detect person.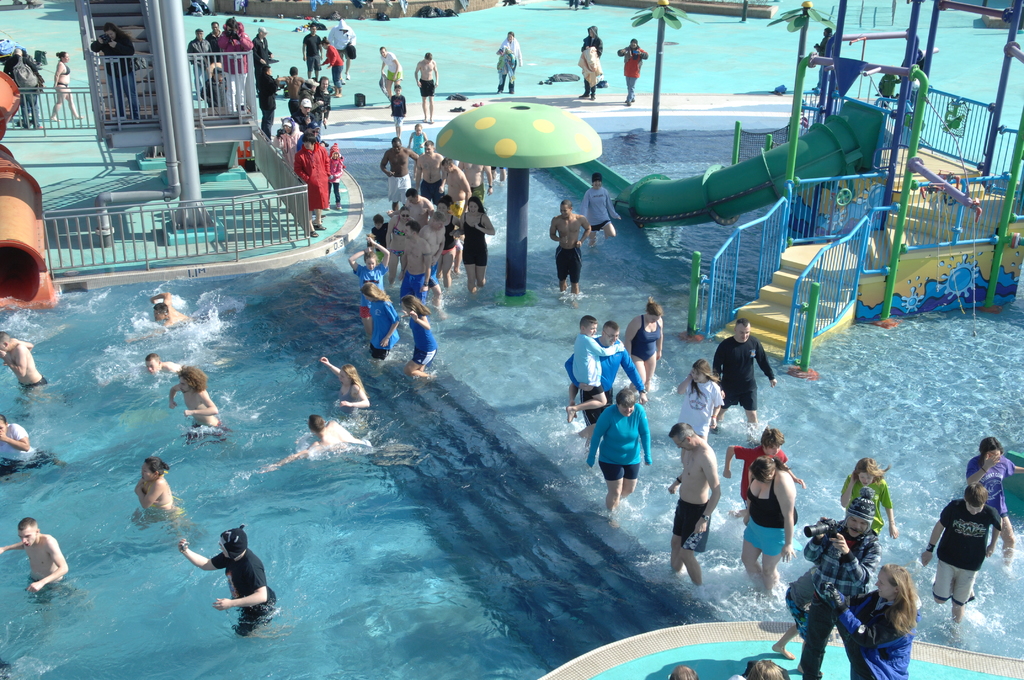
Detected at 0 516 71 597.
